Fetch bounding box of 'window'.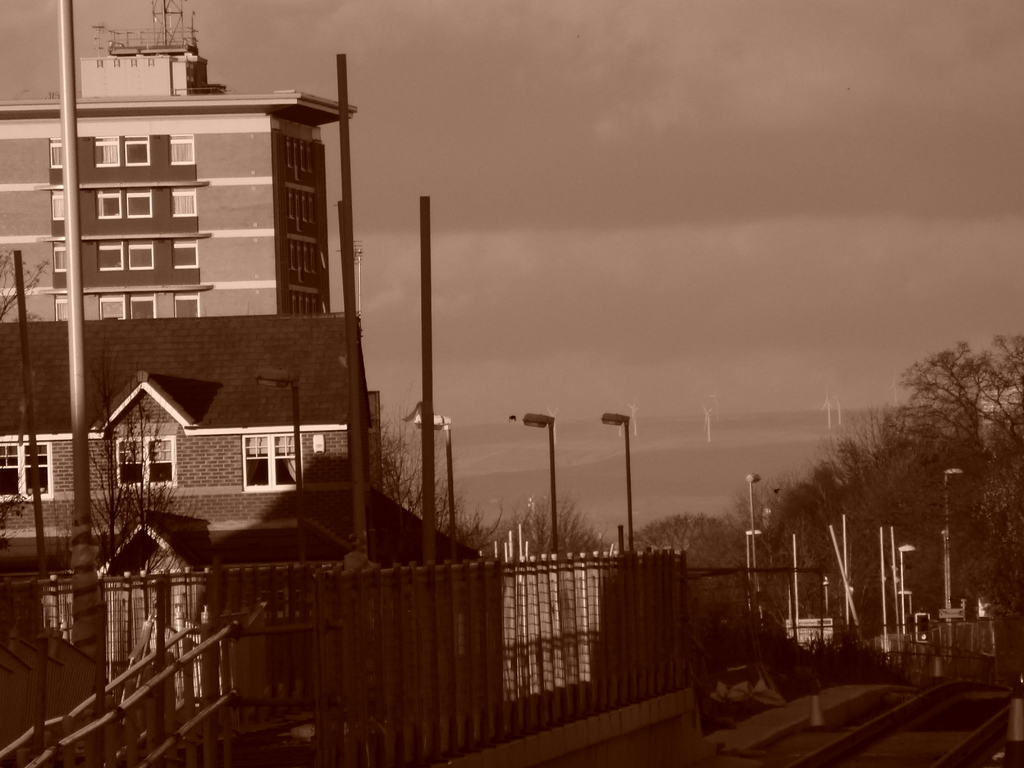
Bbox: detection(52, 193, 62, 220).
